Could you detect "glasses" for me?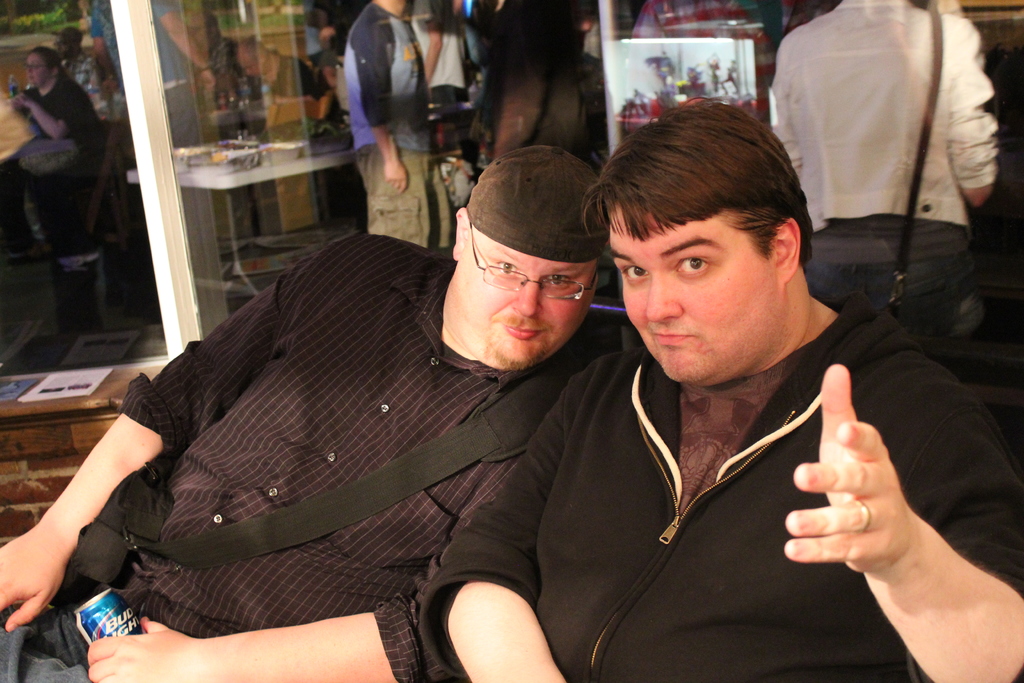
Detection result: bbox(461, 254, 600, 299).
